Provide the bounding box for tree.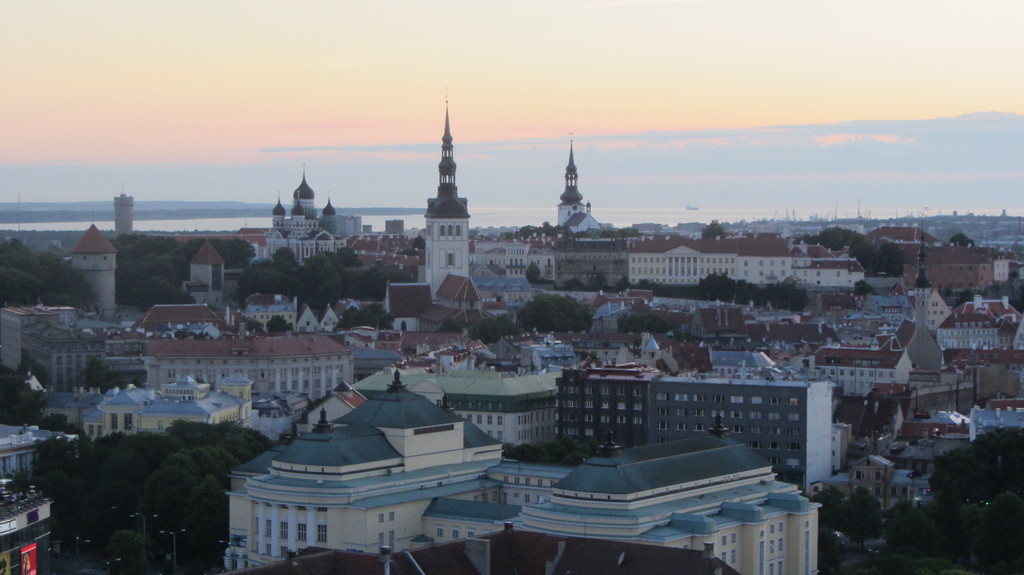
[698, 221, 728, 239].
